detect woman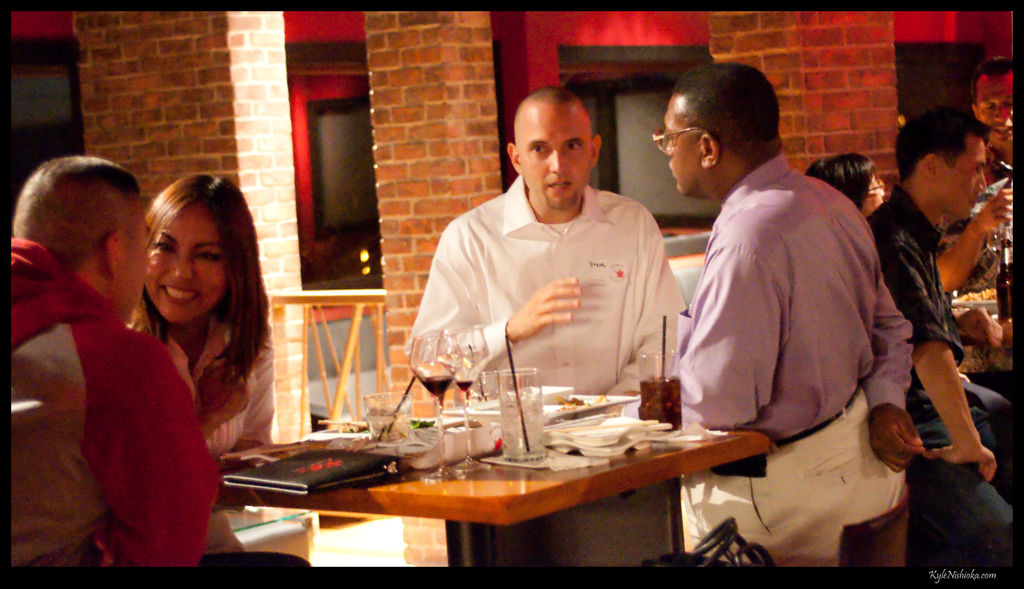
bbox(137, 165, 278, 477)
